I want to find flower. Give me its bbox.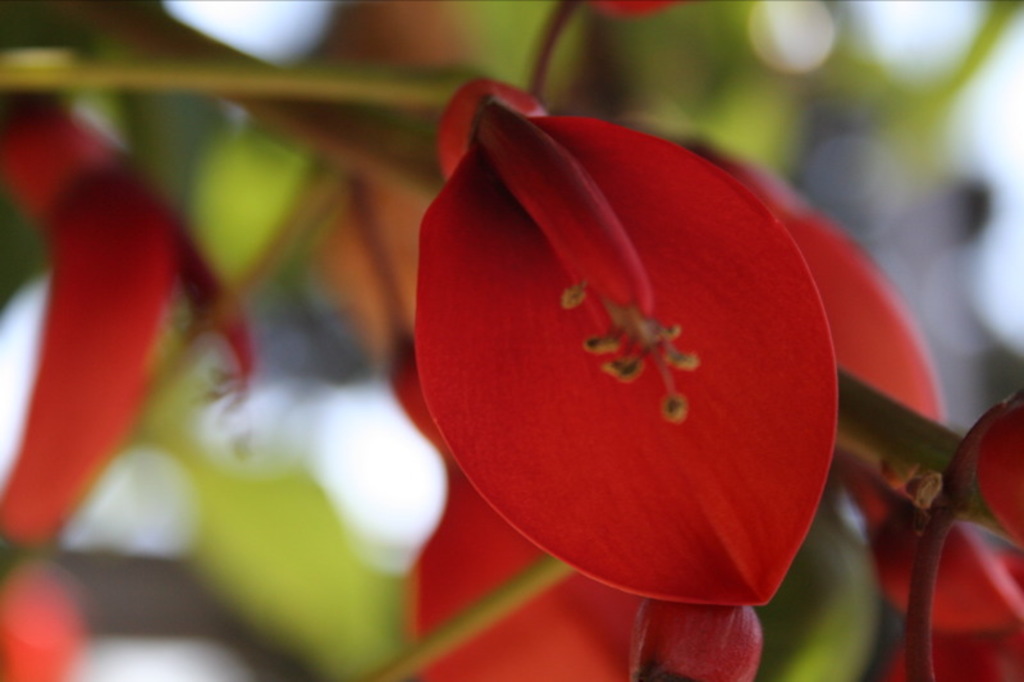
rect(468, 111, 845, 612).
